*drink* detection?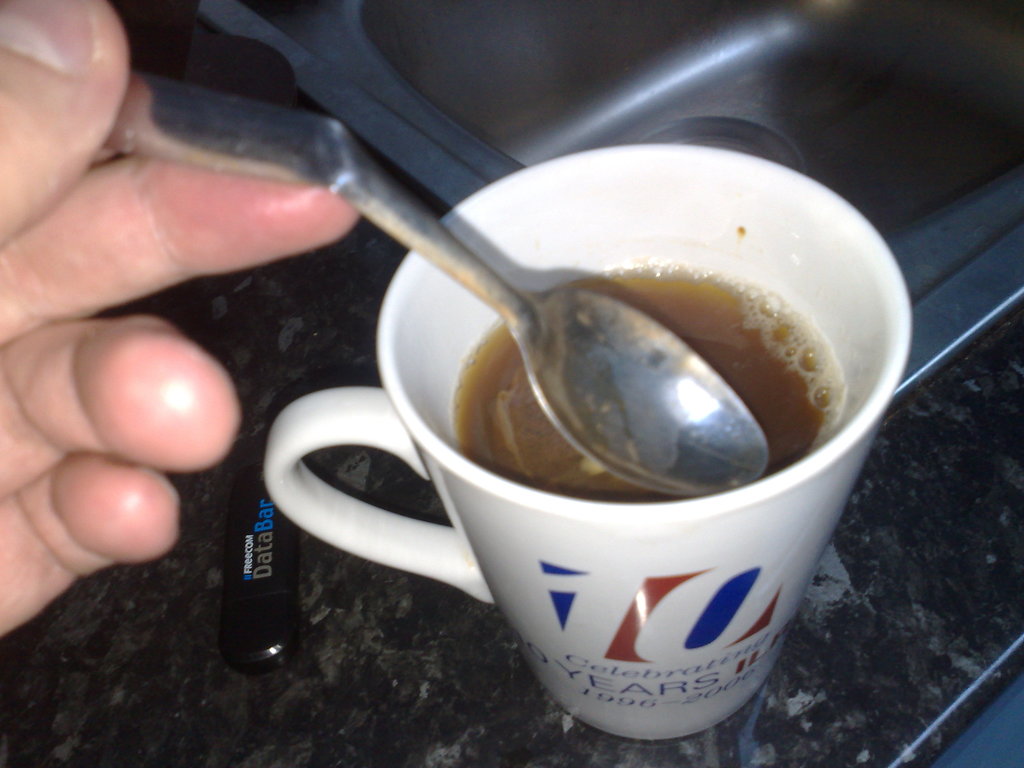
{"x1": 396, "y1": 129, "x2": 914, "y2": 595}
